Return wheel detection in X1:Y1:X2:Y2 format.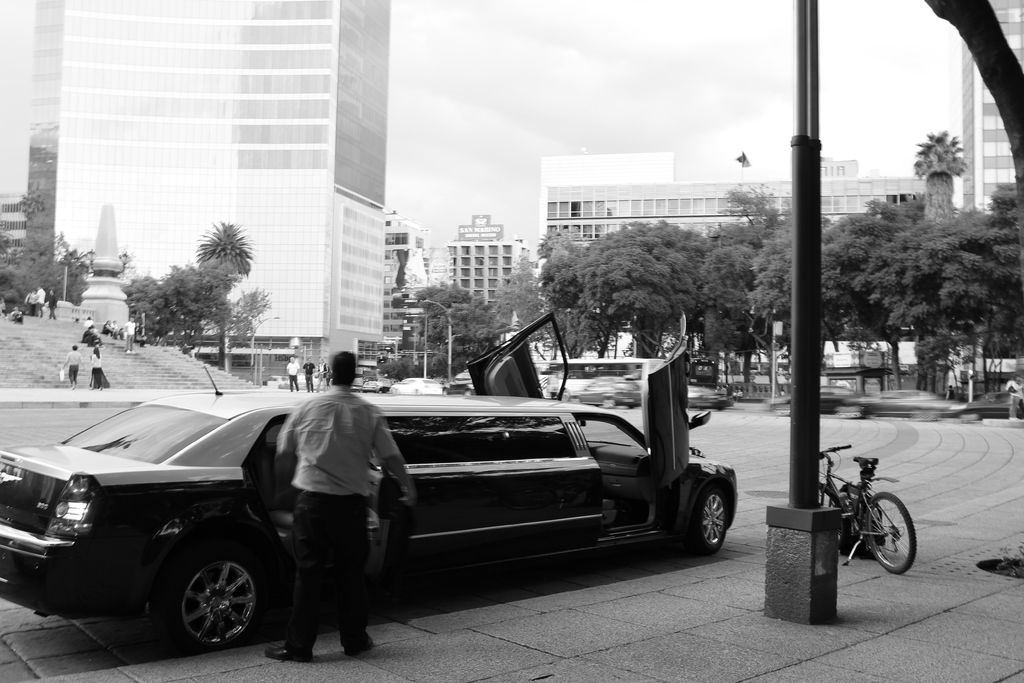
466:388:470:393.
